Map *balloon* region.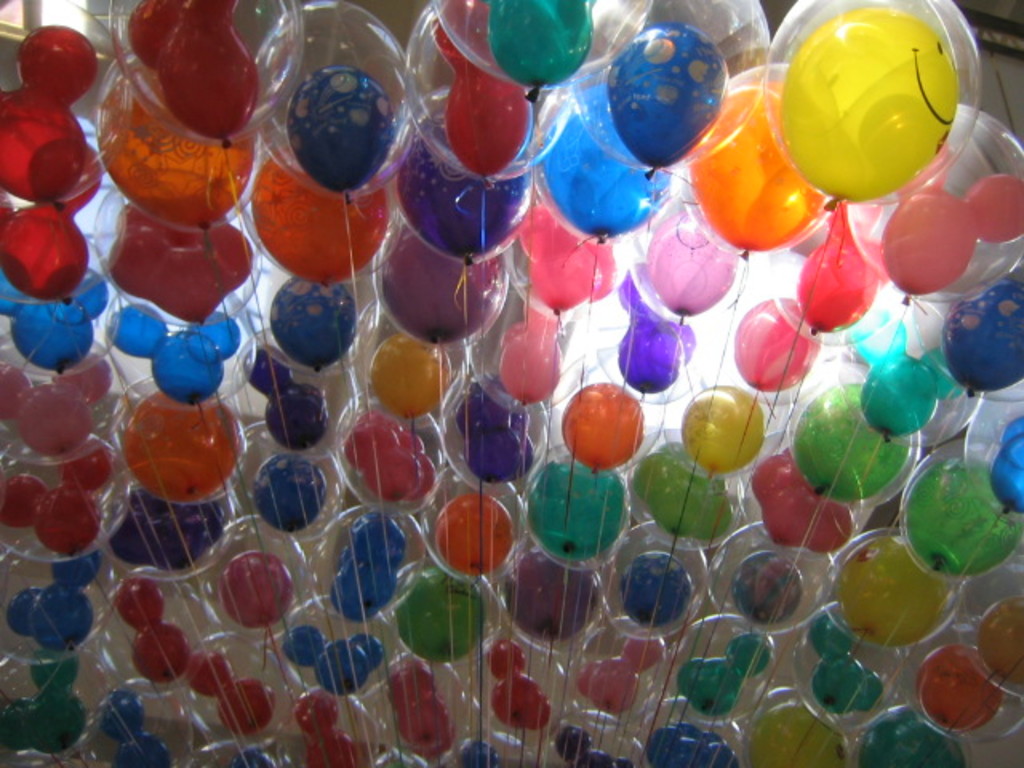
Mapped to (x1=170, y1=614, x2=312, y2=746).
